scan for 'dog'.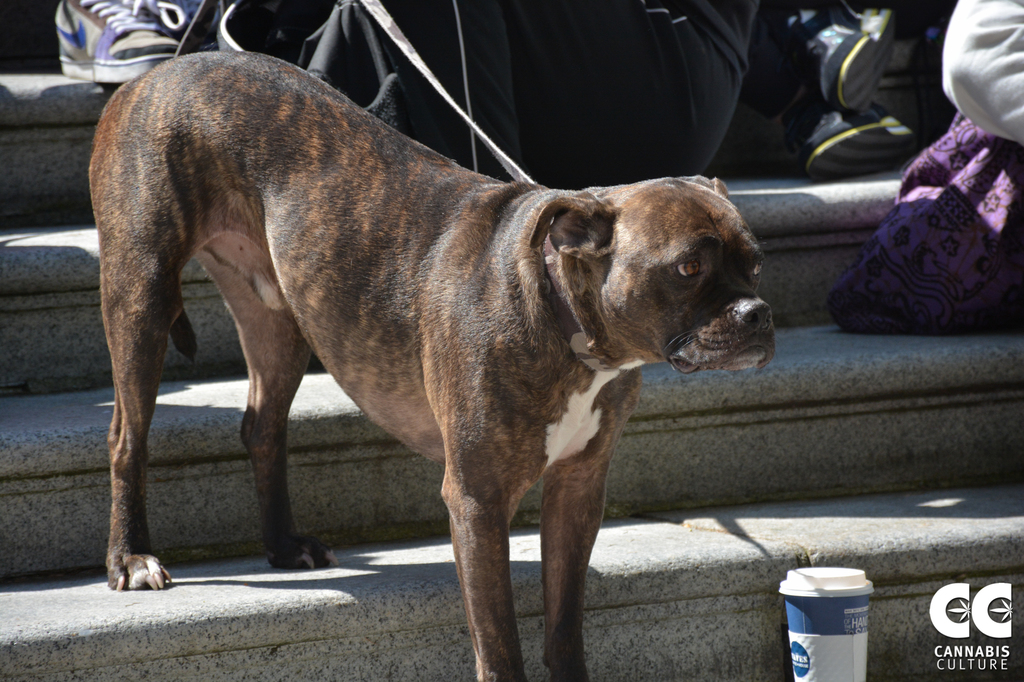
Scan result: region(86, 47, 779, 681).
